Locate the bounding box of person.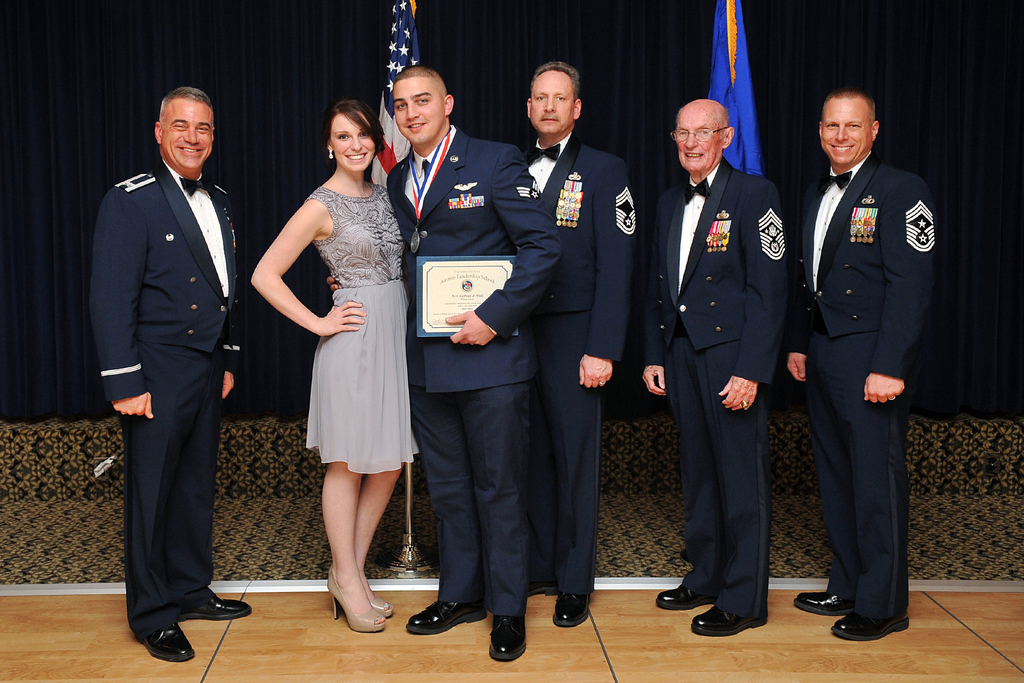
Bounding box: box(246, 97, 419, 634).
